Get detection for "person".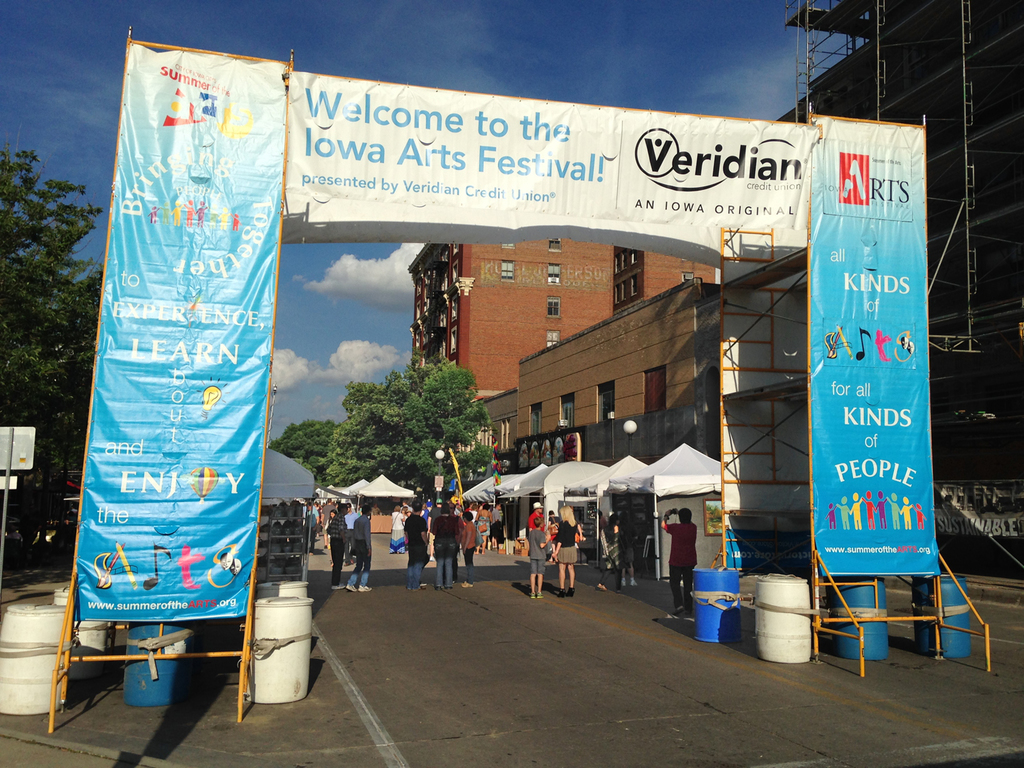
Detection: detection(356, 504, 366, 590).
